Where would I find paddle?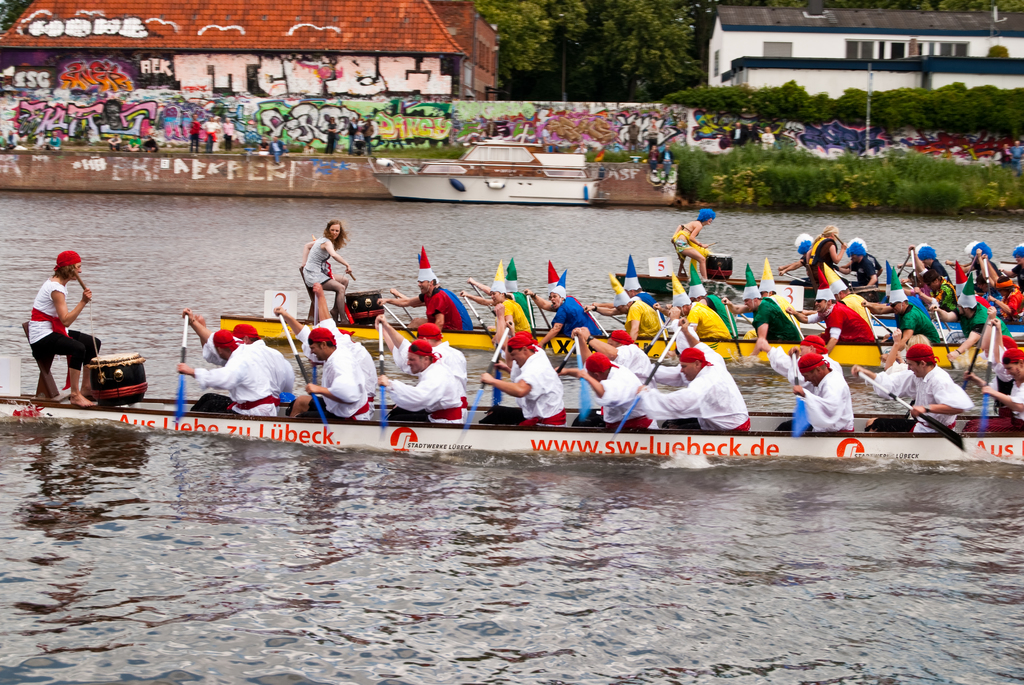
At left=922, top=290, right=961, bottom=377.
